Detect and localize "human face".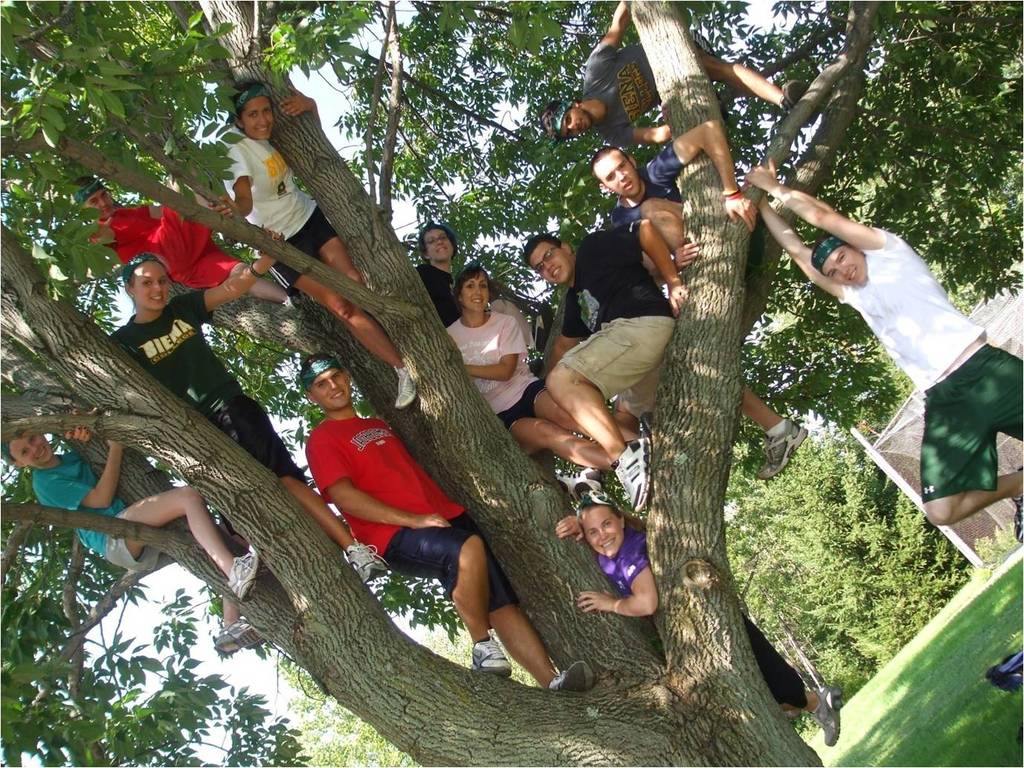
Localized at {"x1": 578, "y1": 507, "x2": 622, "y2": 556}.
